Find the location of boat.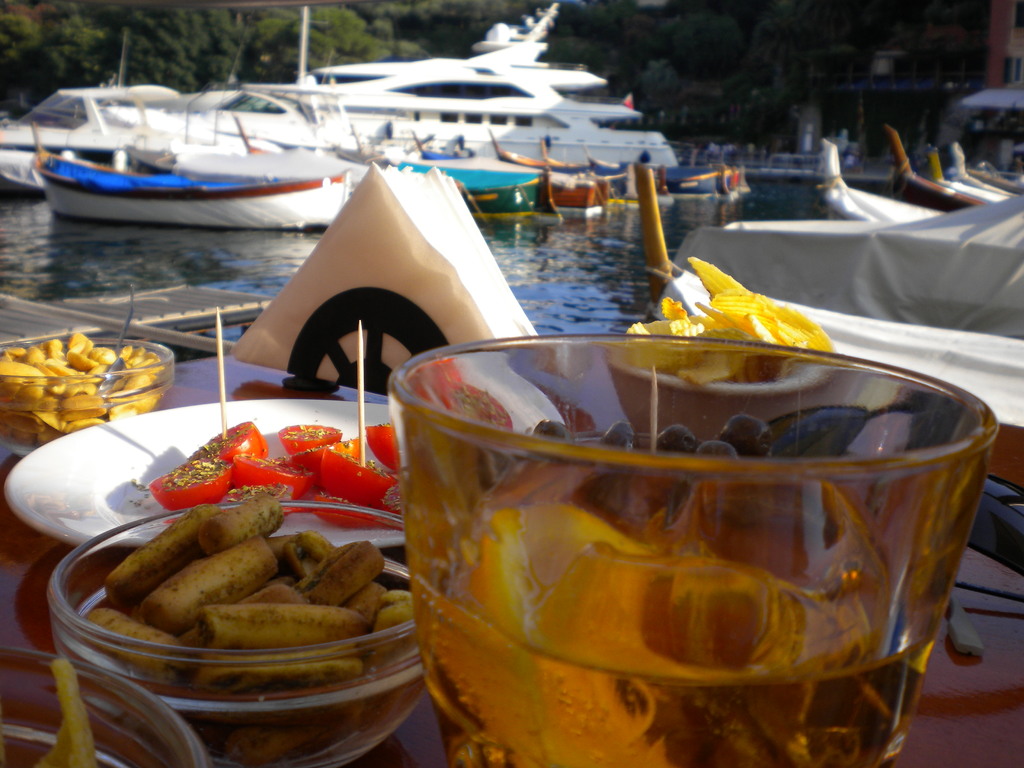
Location: {"left": 916, "top": 138, "right": 1010, "bottom": 214}.
